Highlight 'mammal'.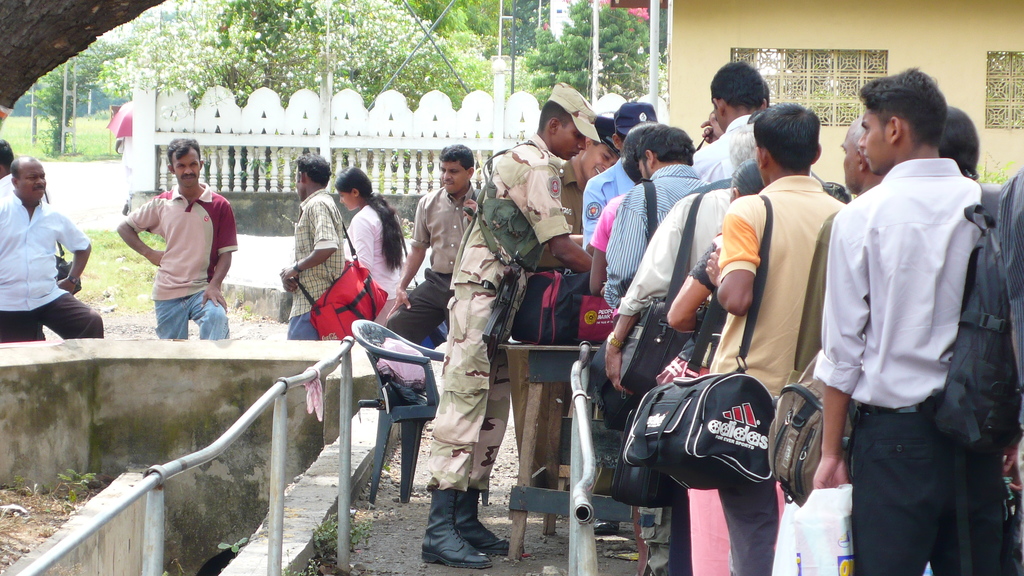
Highlighted region: bbox=[280, 150, 348, 341].
